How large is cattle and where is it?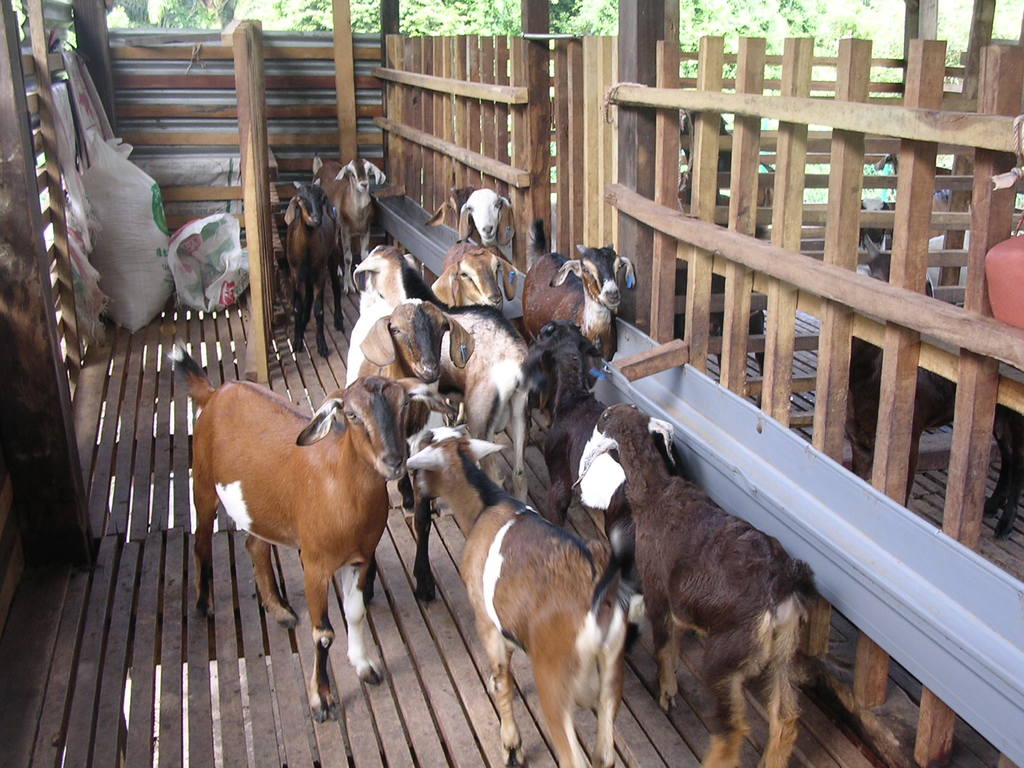
Bounding box: left=170, top=353, right=453, bottom=726.
